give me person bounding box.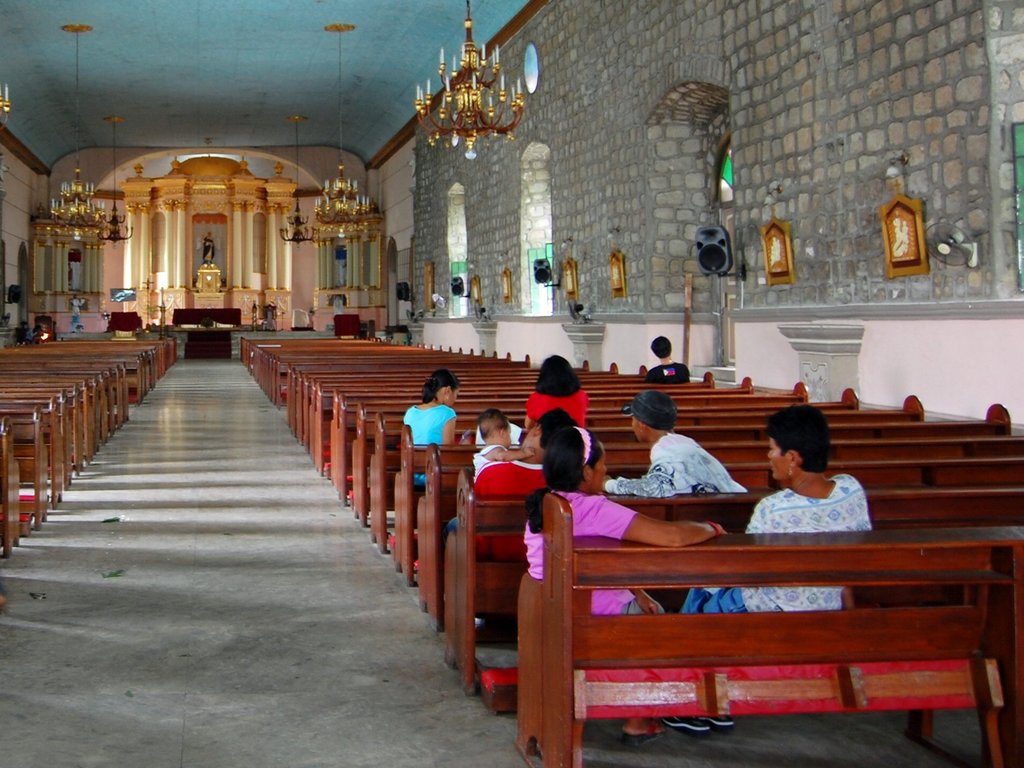
x1=602, y1=388, x2=752, y2=495.
